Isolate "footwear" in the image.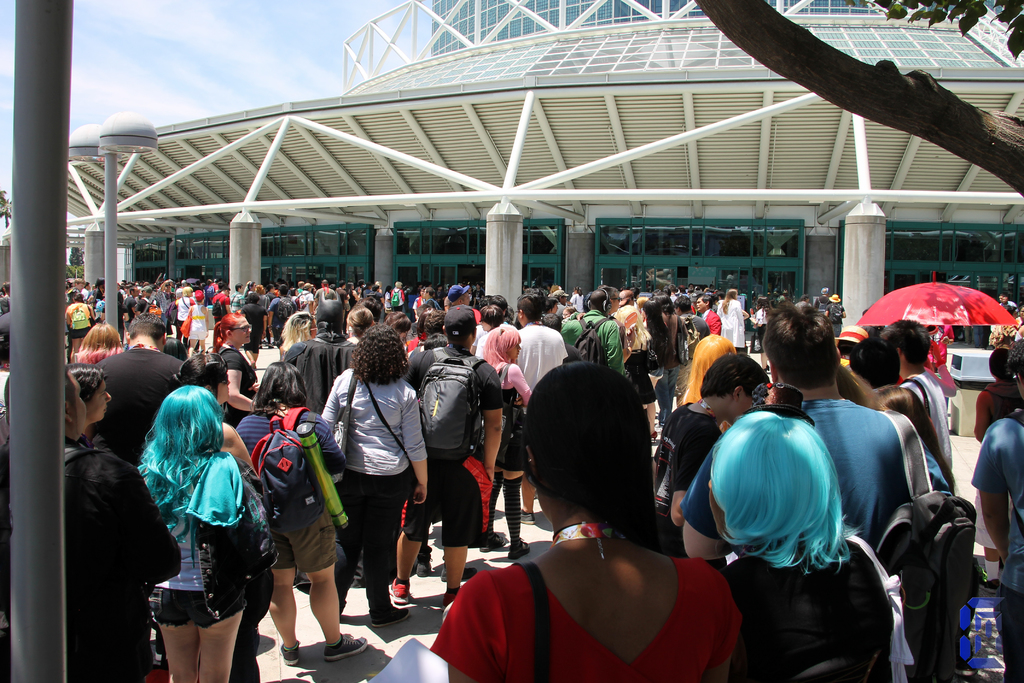
Isolated region: 275,636,303,666.
